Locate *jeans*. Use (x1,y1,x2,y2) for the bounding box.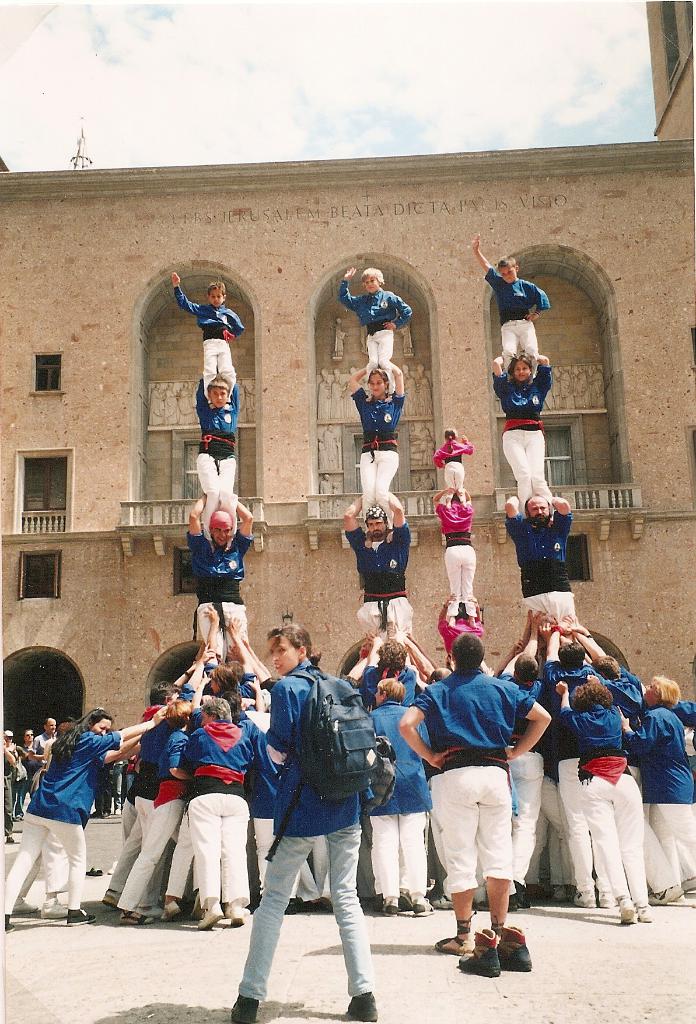
(447,465,466,486).
